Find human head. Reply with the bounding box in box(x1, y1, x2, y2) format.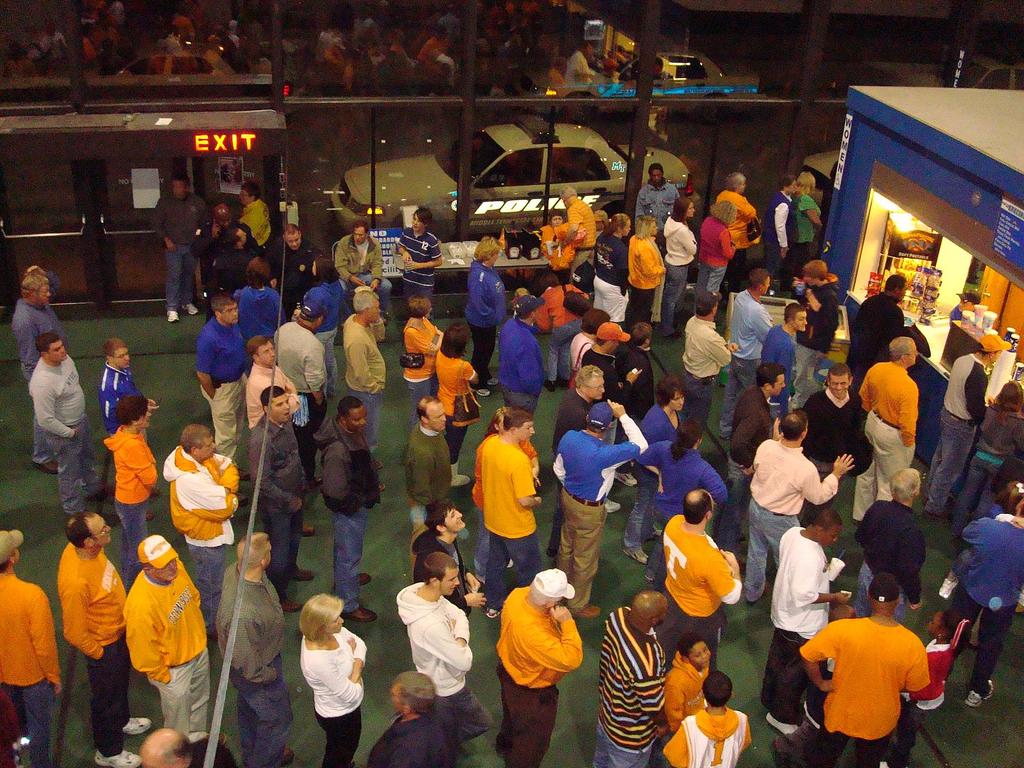
box(409, 209, 433, 233).
